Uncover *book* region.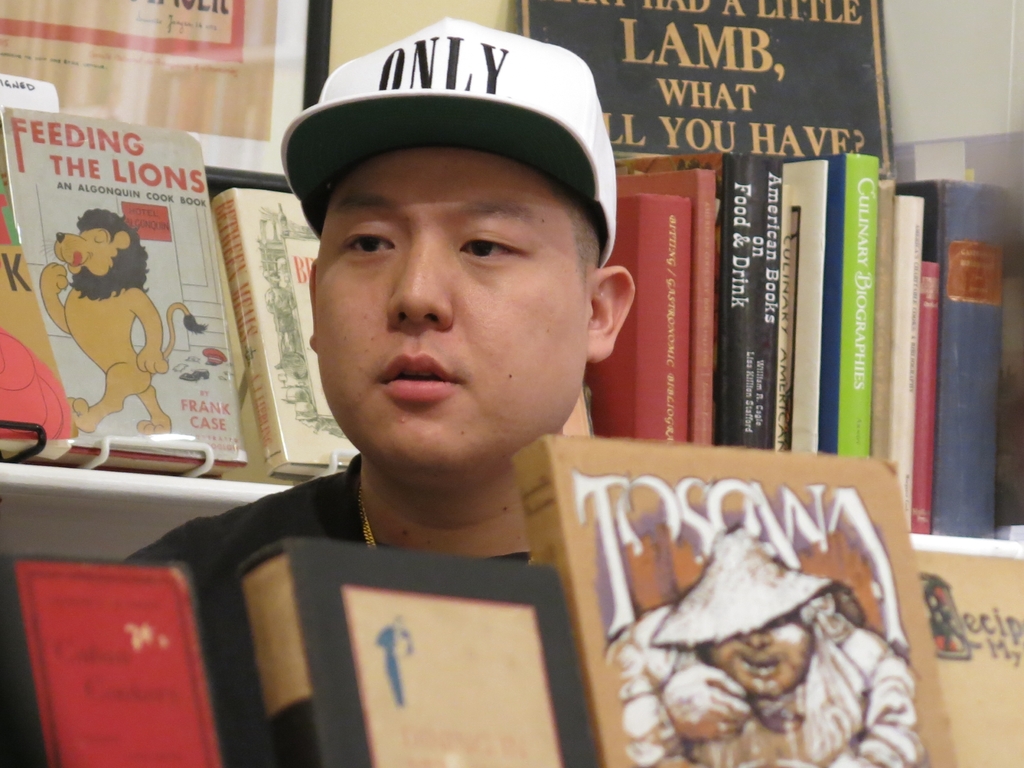
Uncovered: box=[540, 434, 961, 767].
